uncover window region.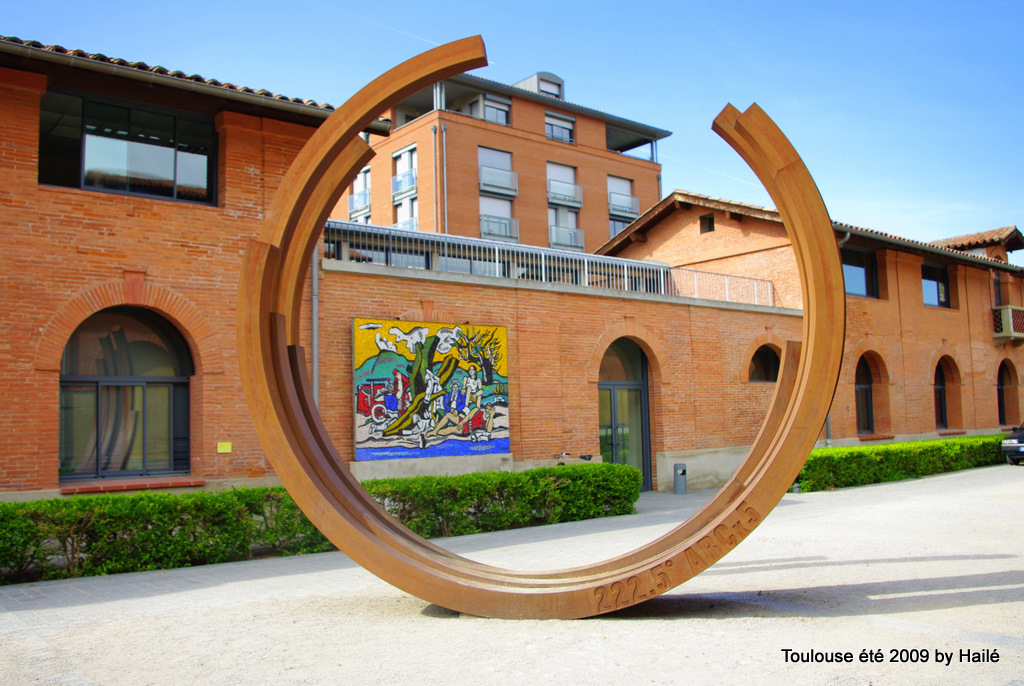
Uncovered: [left=482, top=96, right=510, bottom=124].
